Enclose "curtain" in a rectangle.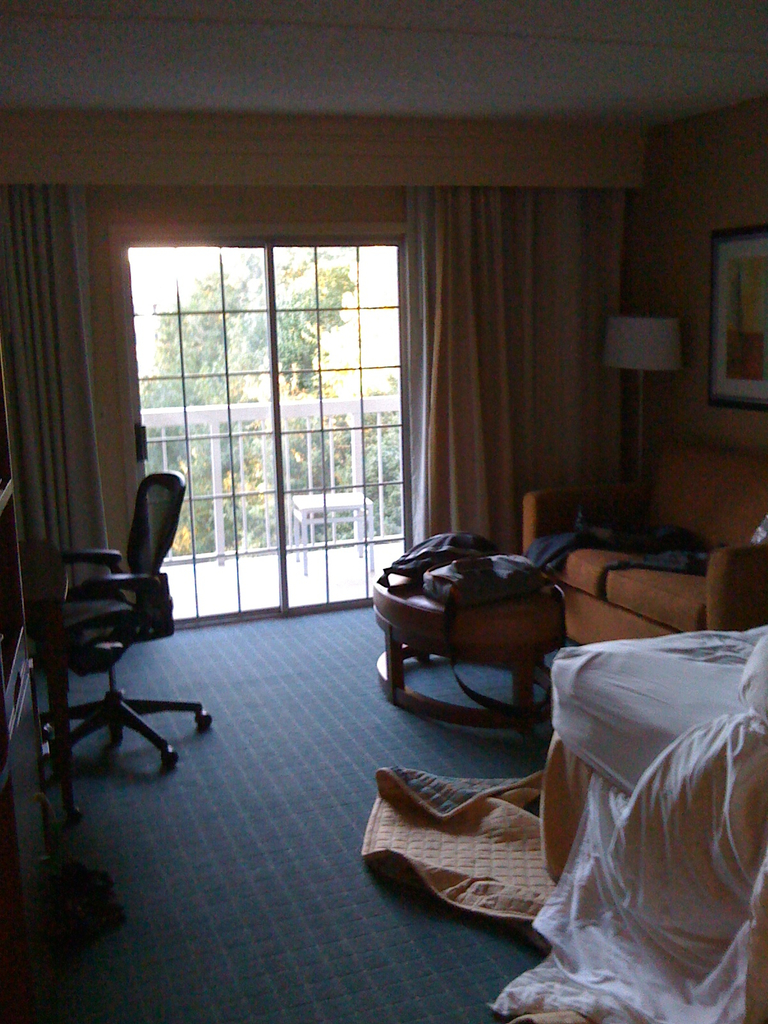
401/180/639/554.
